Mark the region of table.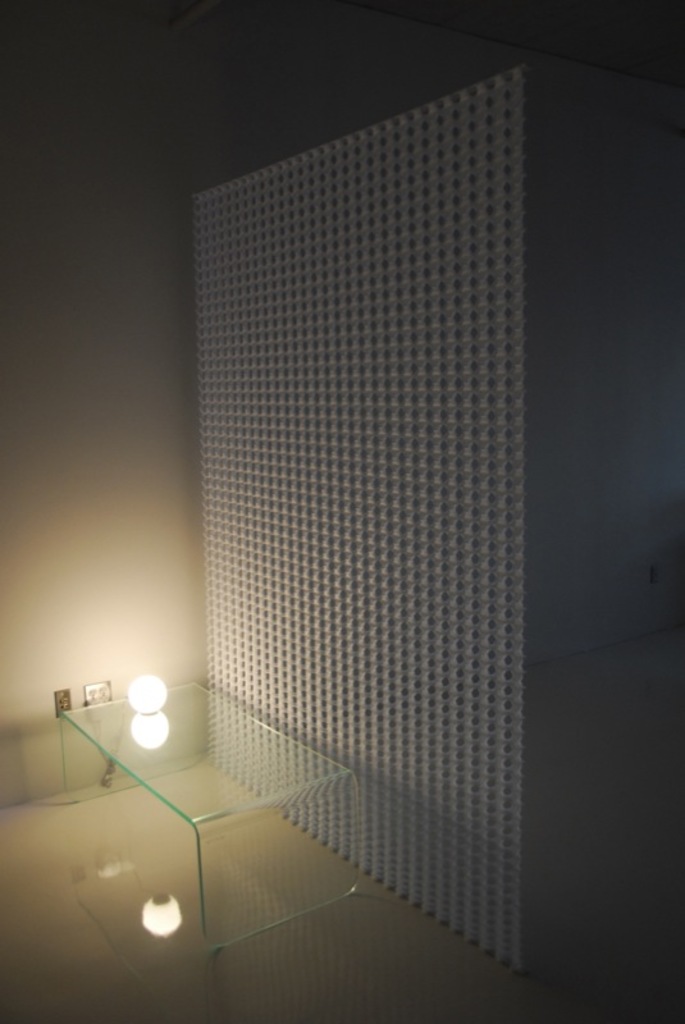
Region: (54,669,362,947).
